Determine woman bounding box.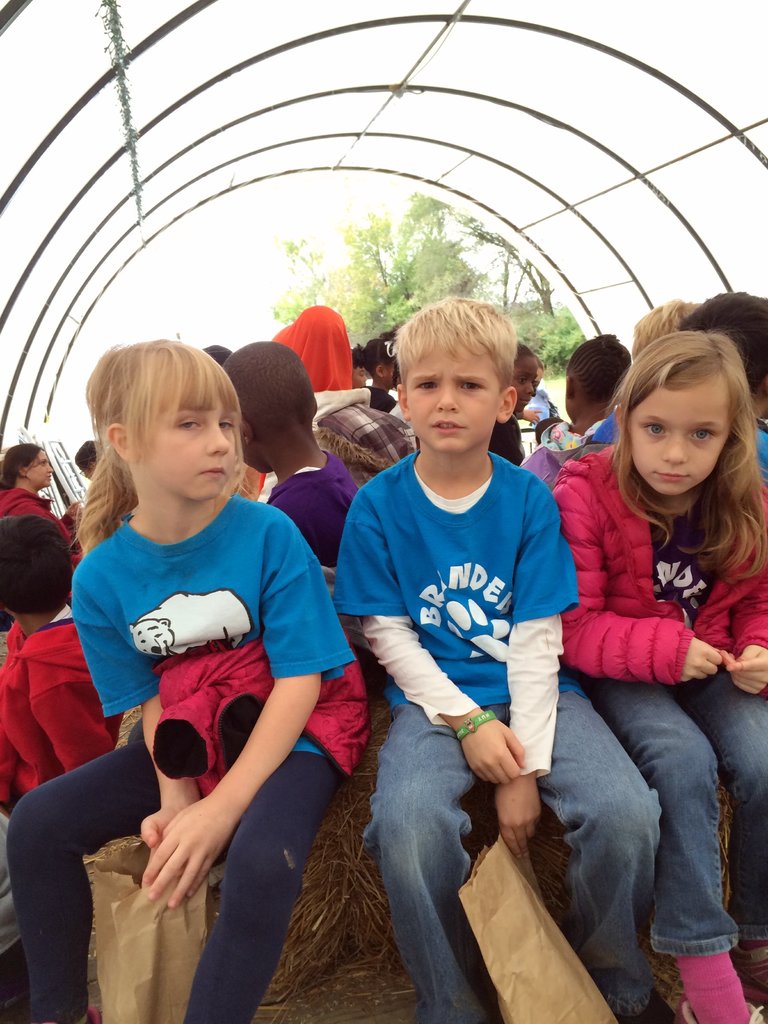
Determined: 0, 445, 76, 565.
